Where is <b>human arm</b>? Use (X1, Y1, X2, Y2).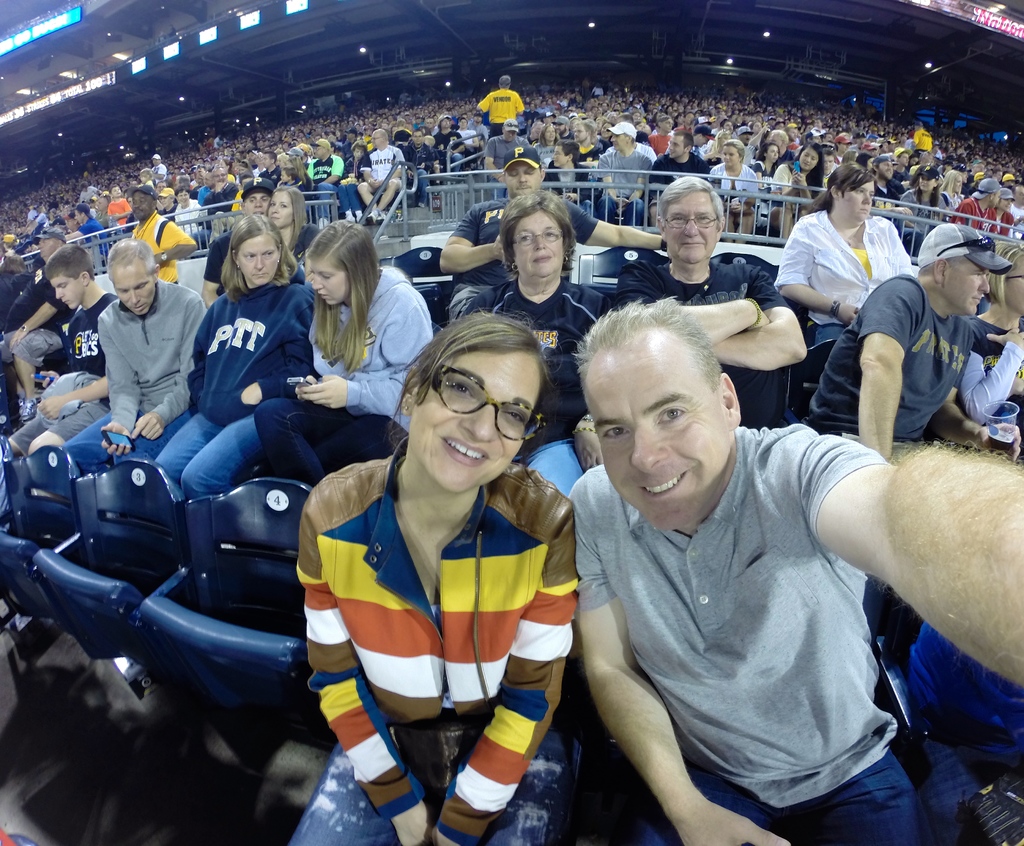
(621, 257, 776, 353).
